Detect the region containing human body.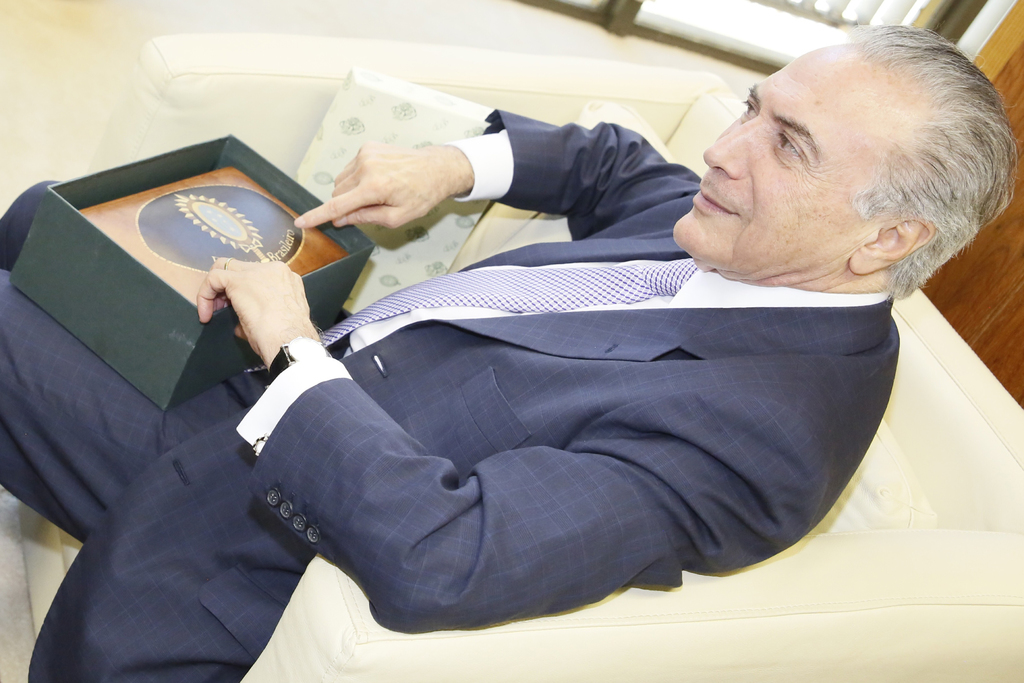
bbox=[1, 21, 1013, 638].
